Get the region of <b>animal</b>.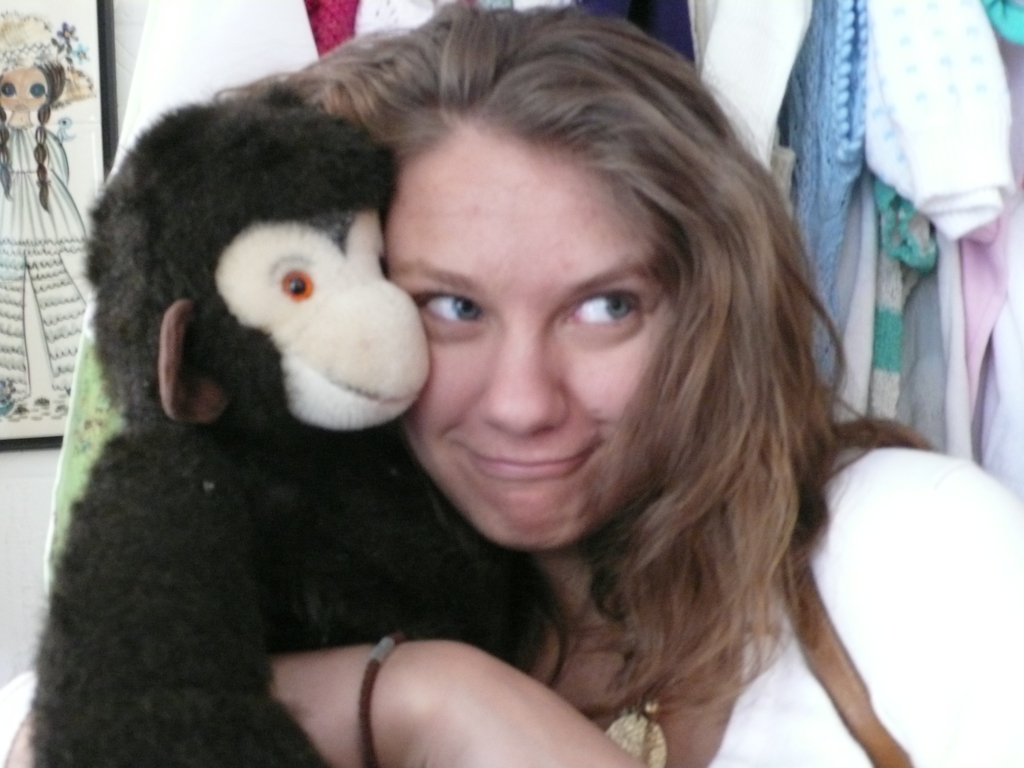
[33, 88, 554, 767].
